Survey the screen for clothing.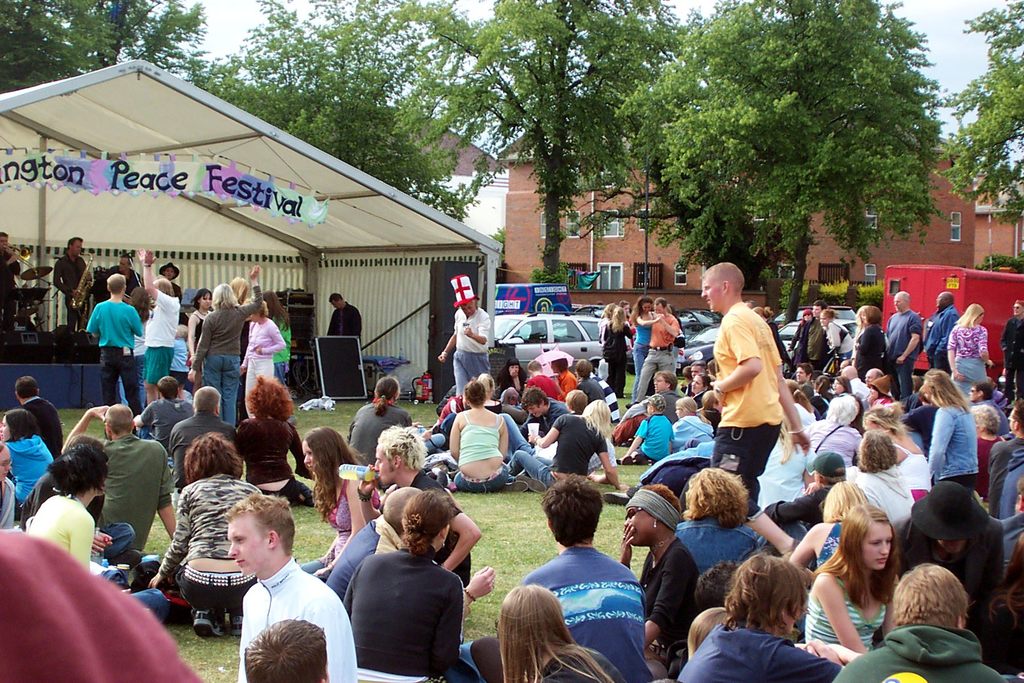
Survey found: box(801, 568, 888, 652).
